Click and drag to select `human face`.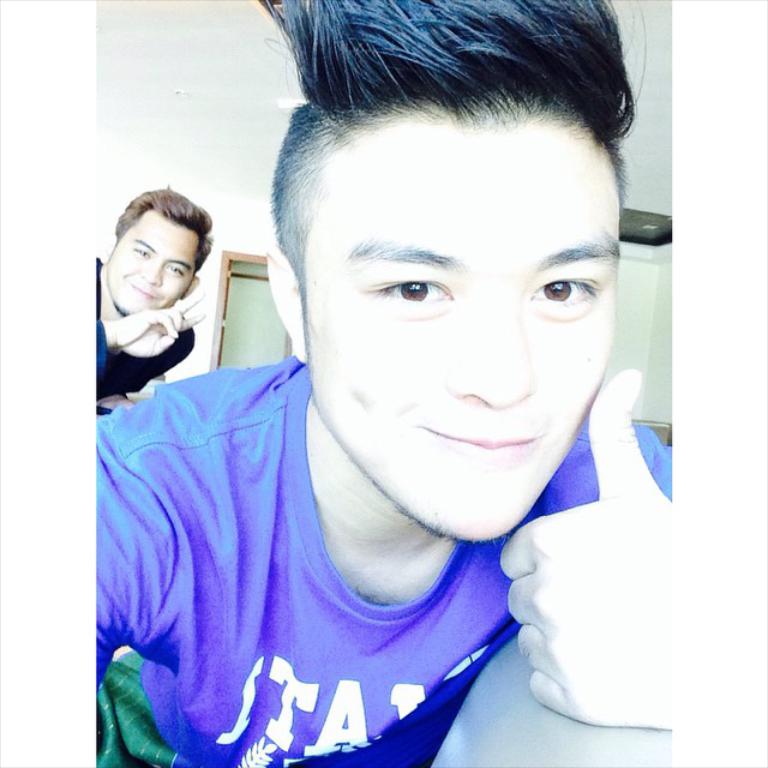
Selection: l=113, t=210, r=199, b=313.
